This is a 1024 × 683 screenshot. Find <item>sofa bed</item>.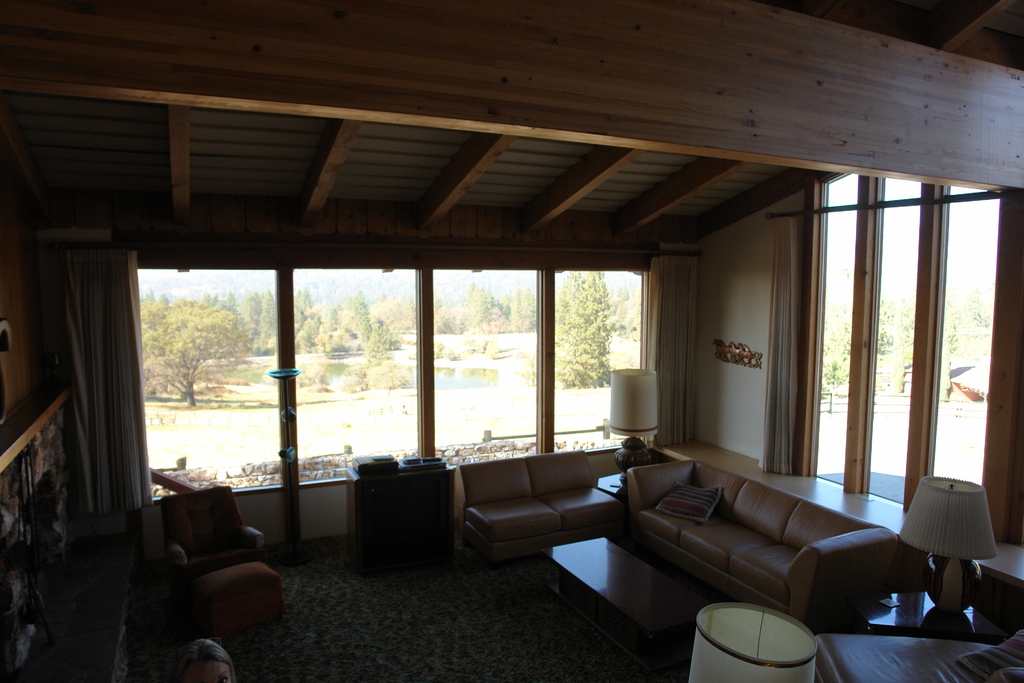
Bounding box: 621,458,904,636.
